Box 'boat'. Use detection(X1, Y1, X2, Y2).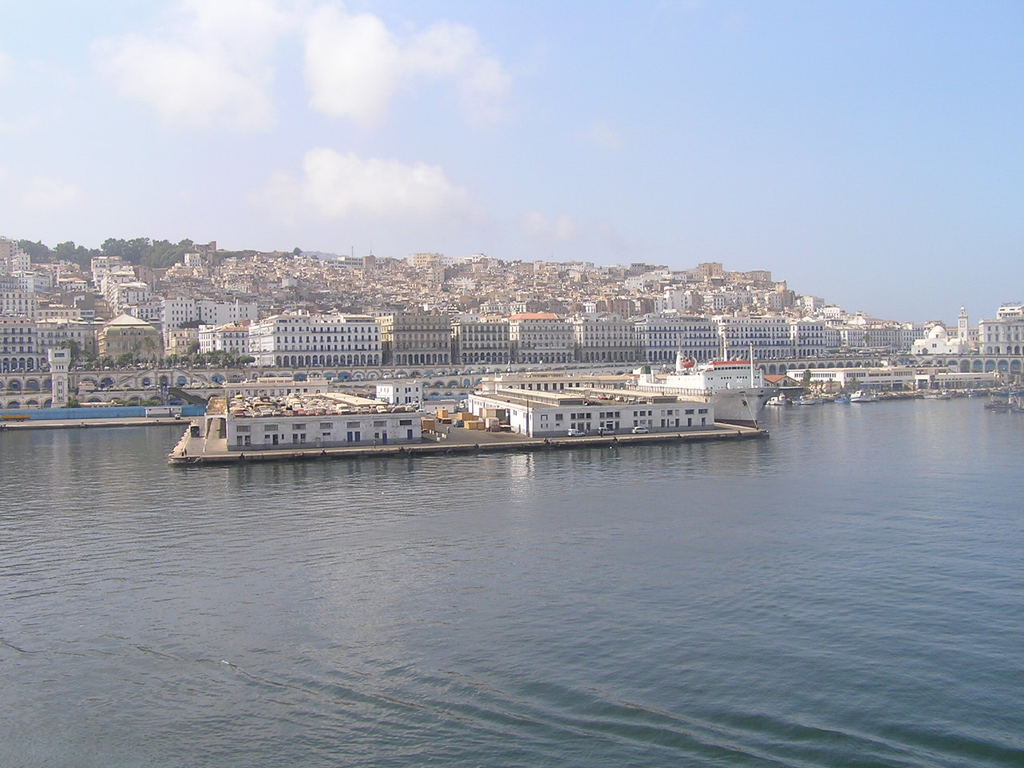
detection(767, 386, 798, 406).
